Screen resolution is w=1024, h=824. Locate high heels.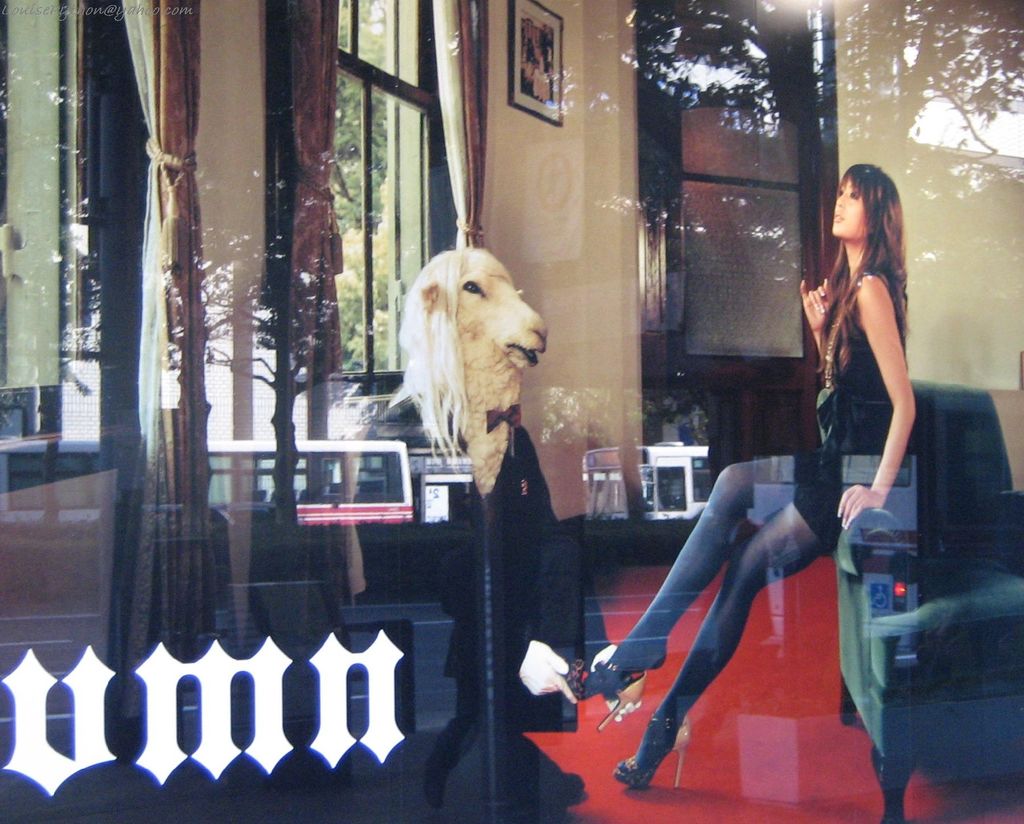
region(563, 650, 640, 734).
